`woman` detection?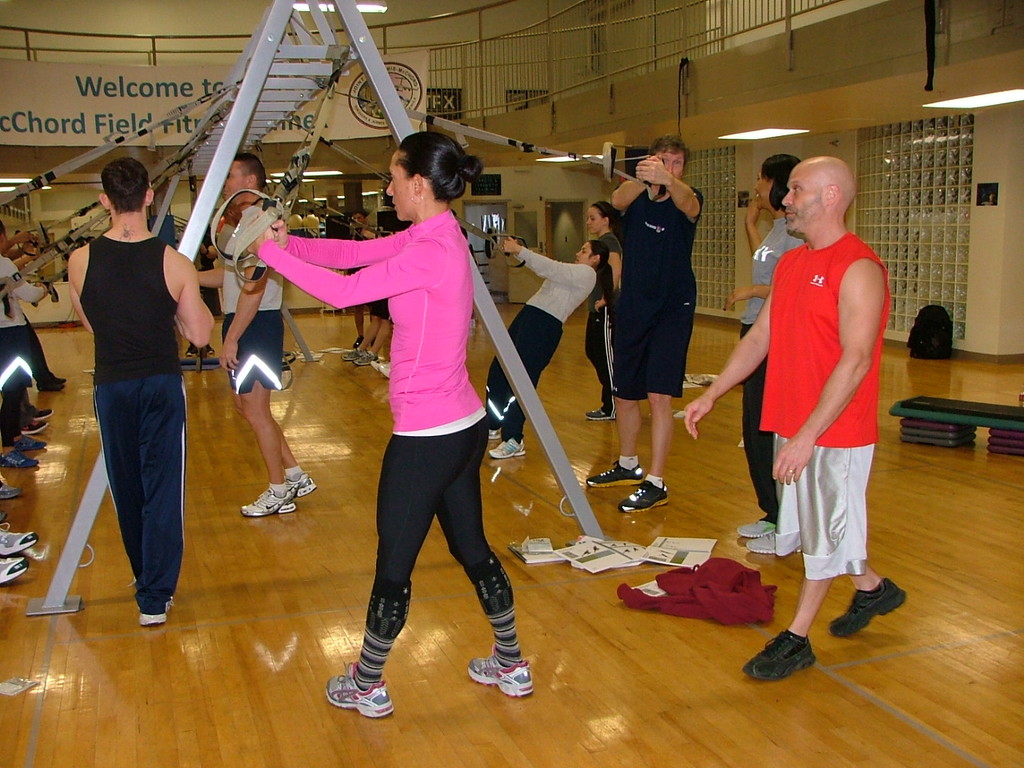
Rect(283, 122, 534, 718)
